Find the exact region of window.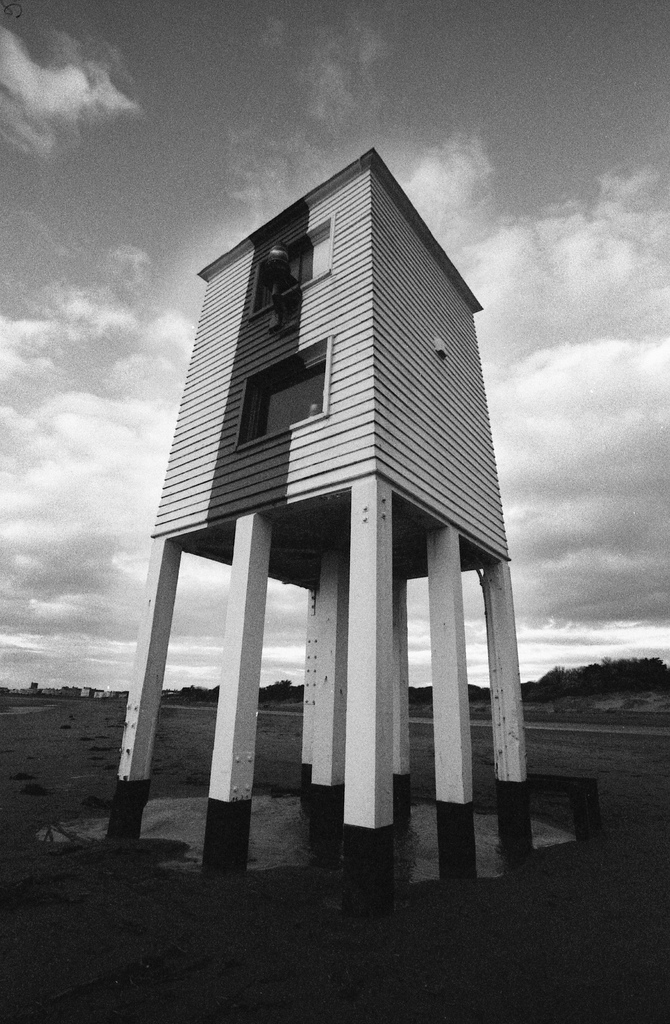
Exact region: <region>254, 211, 334, 308</region>.
